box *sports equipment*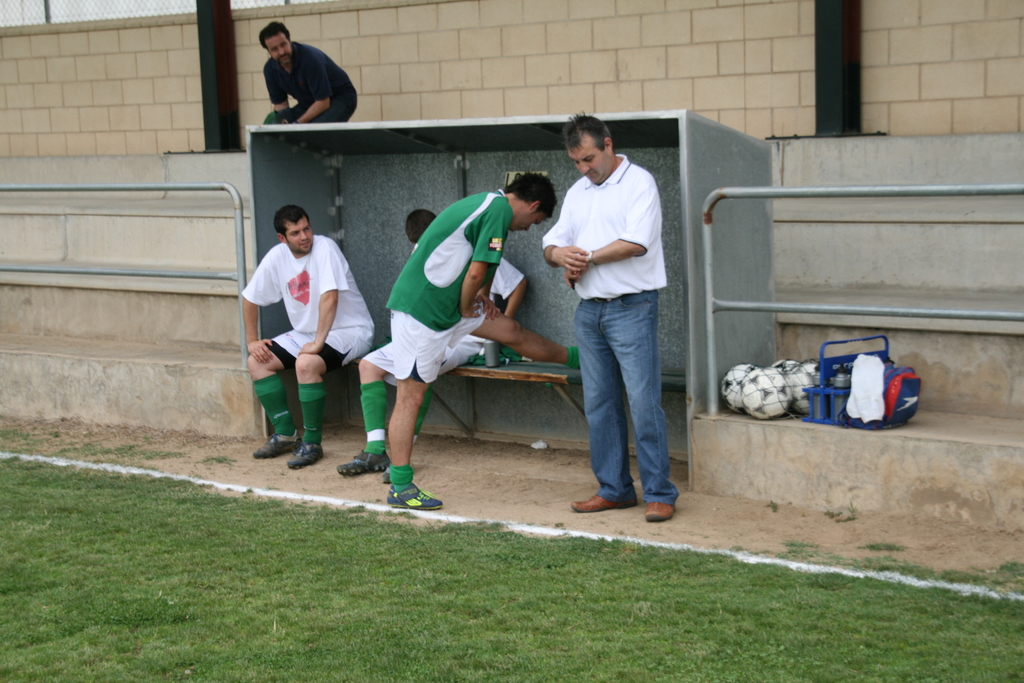
region(771, 357, 797, 381)
